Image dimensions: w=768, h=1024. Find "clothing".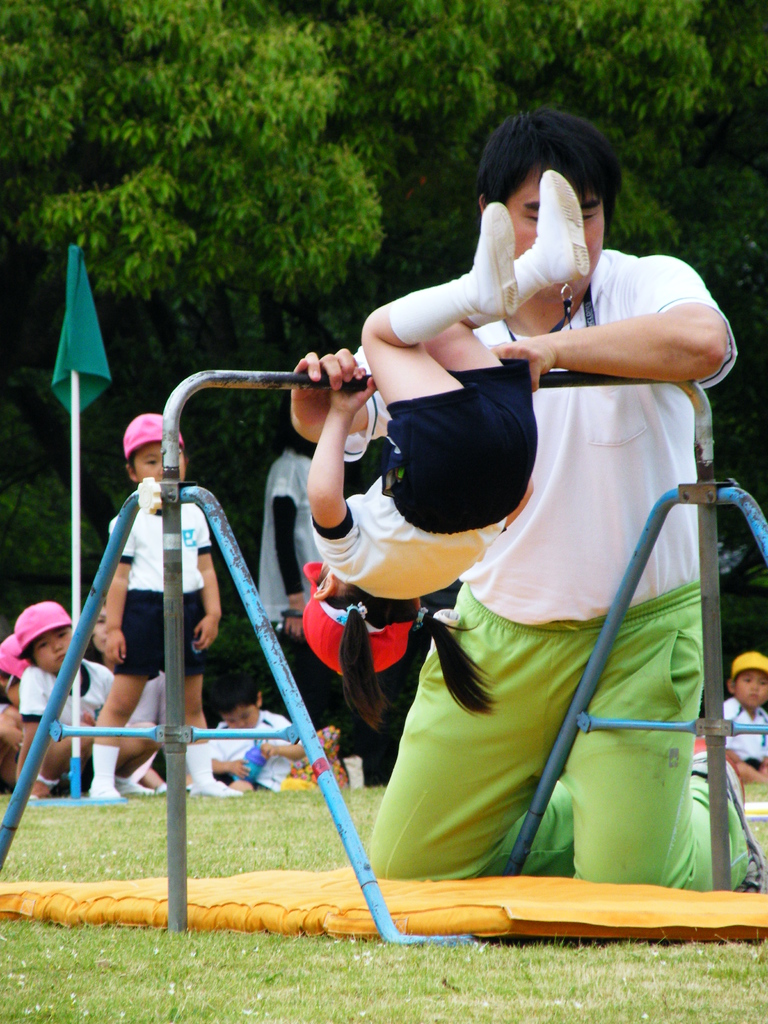
detection(97, 482, 239, 683).
